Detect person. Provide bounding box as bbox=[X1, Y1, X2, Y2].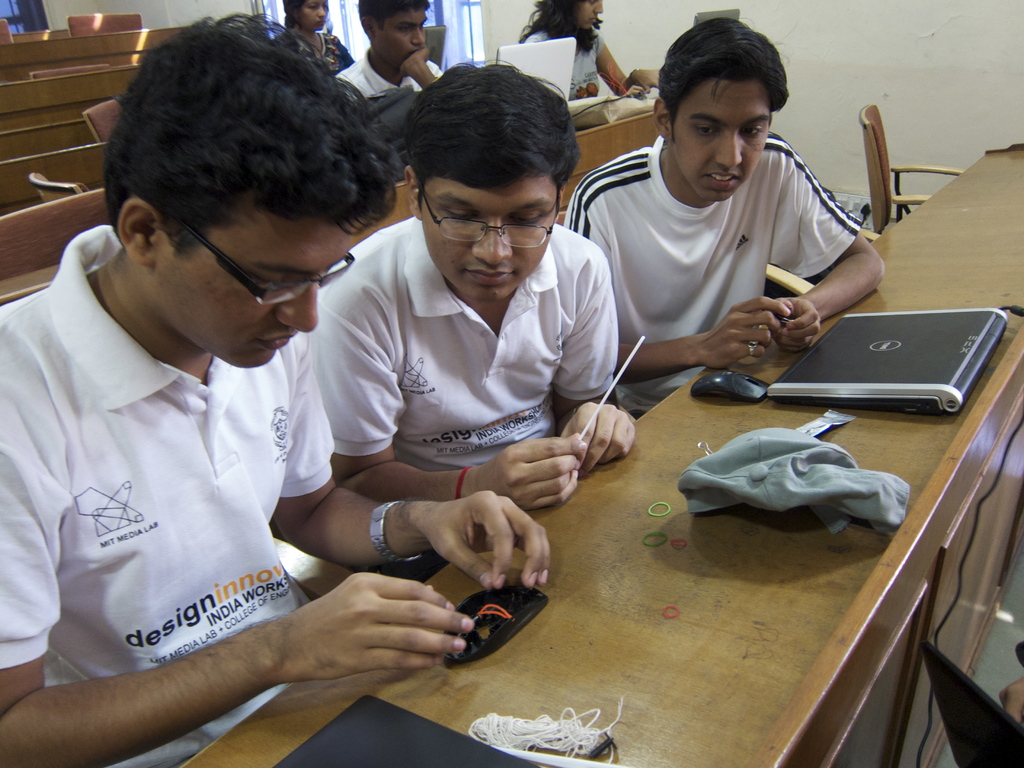
bbox=[591, 33, 895, 435].
